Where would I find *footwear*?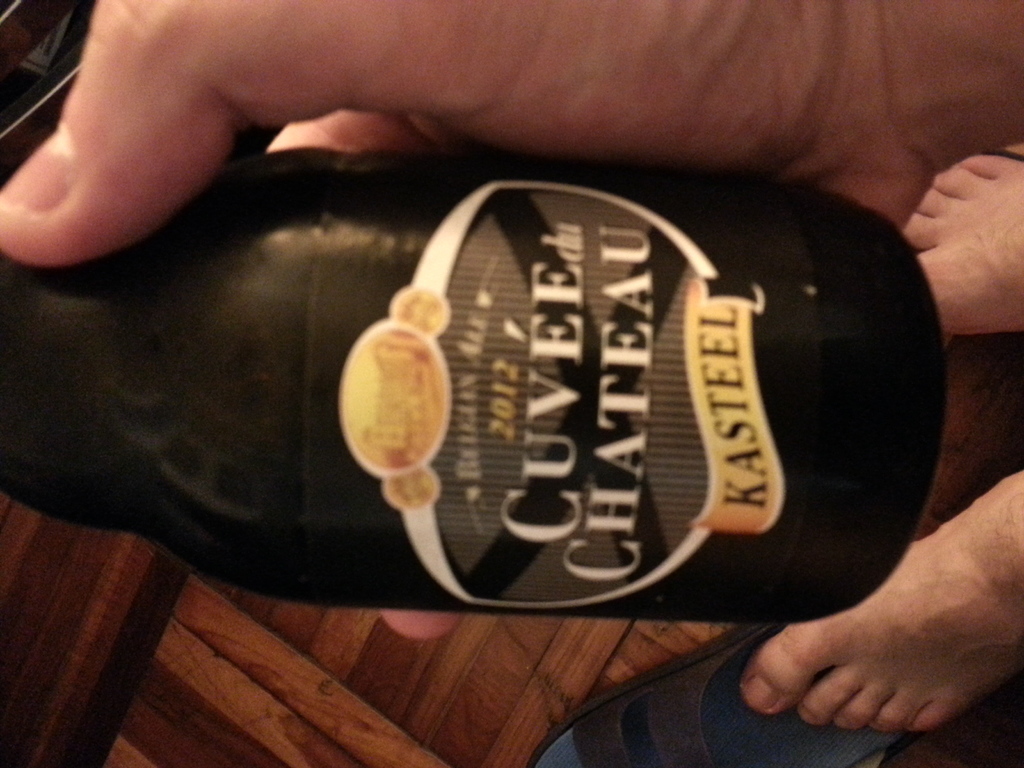
At region(527, 621, 909, 767).
